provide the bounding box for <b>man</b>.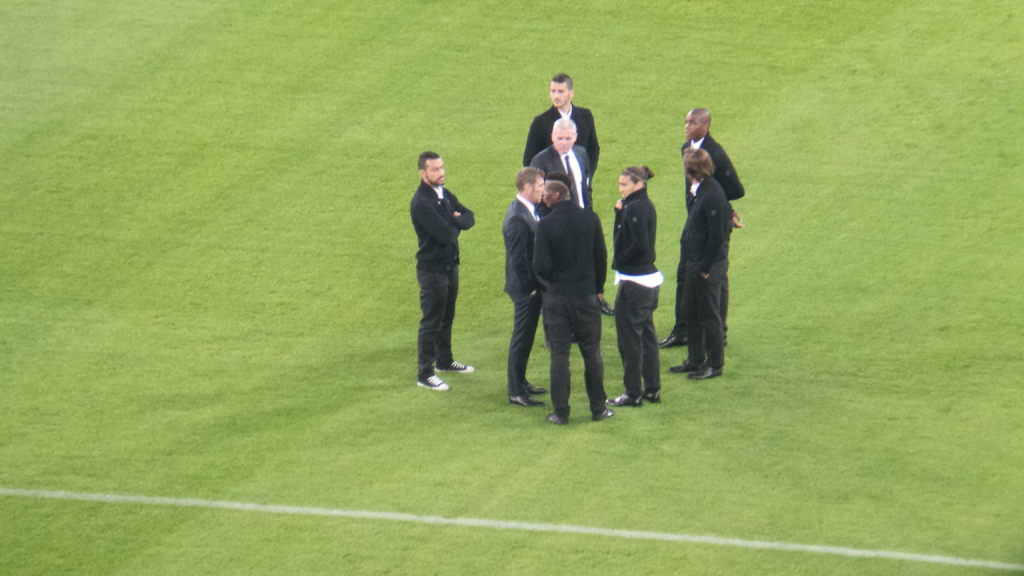
box(529, 114, 591, 336).
